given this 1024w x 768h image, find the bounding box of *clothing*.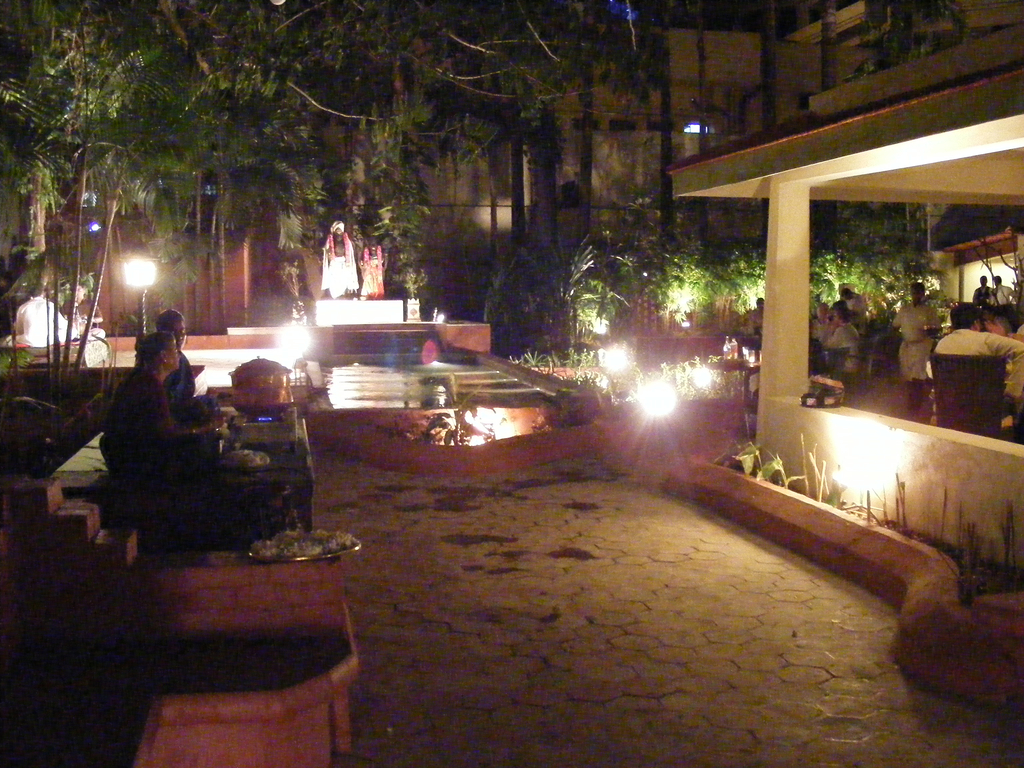
locate(925, 325, 1023, 399).
